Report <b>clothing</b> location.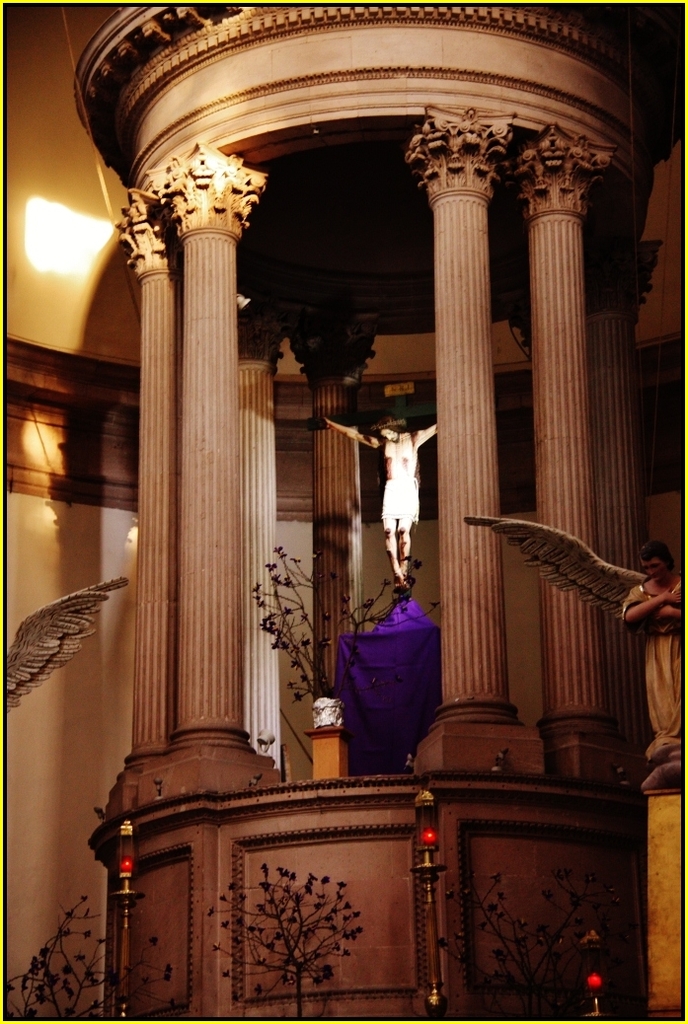
Report: select_region(379, 480, 419, 519).
